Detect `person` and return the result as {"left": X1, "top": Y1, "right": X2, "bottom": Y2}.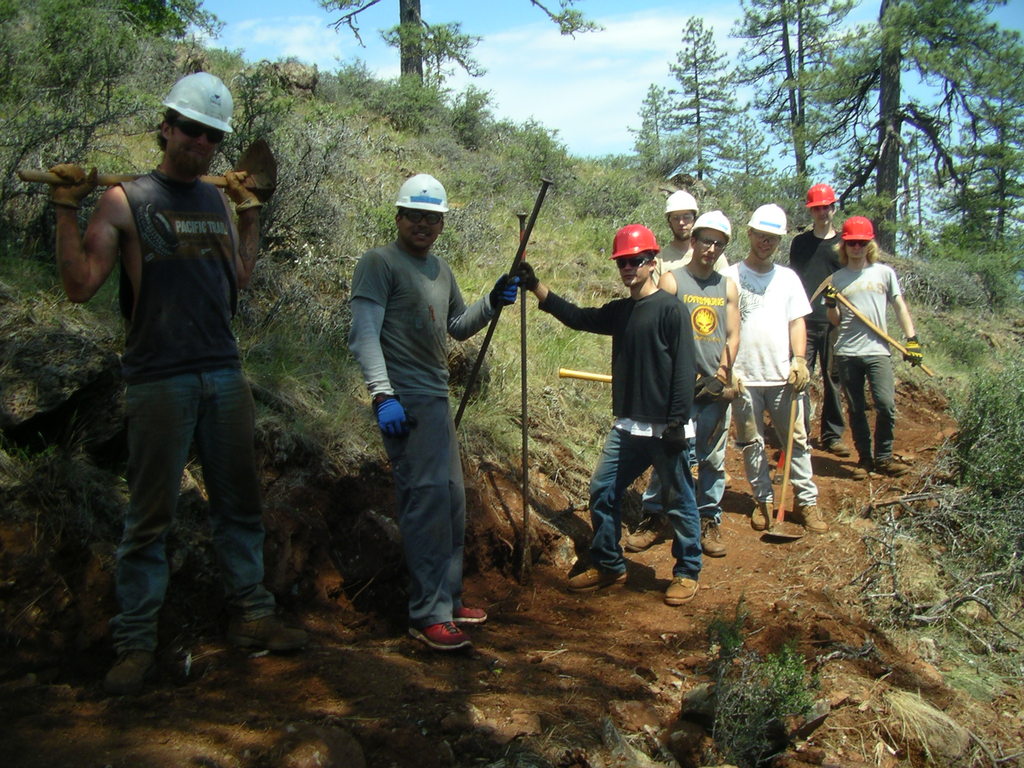
{"left": 625, "top": 211, "right": 746, "bottom": 552}.
